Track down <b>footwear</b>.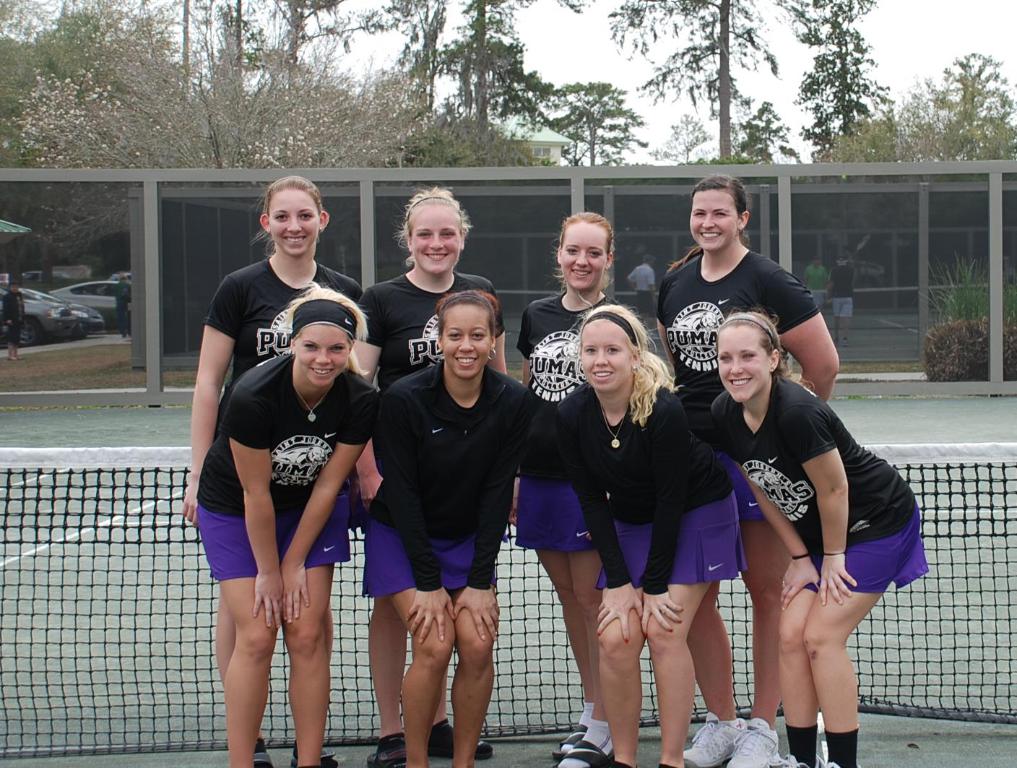
Tracked to {"left": 716, "top": 717, "right": 779, "bottom": 767}.
